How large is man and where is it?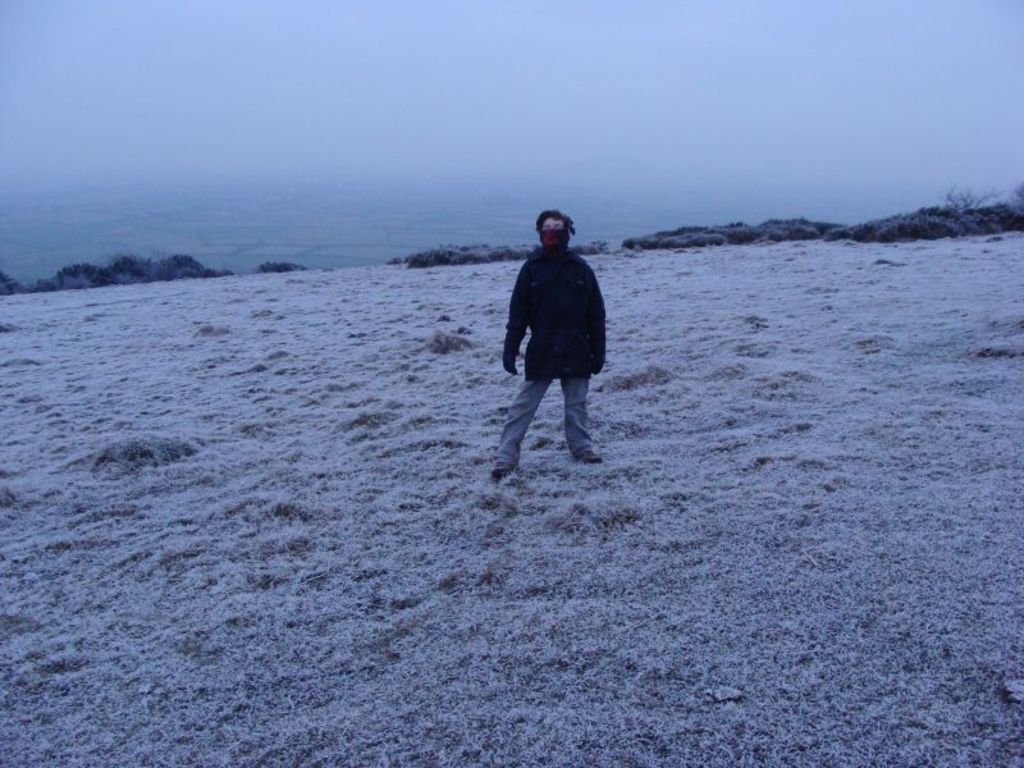
Bounding box: <box>490,205,605,485</box>.
